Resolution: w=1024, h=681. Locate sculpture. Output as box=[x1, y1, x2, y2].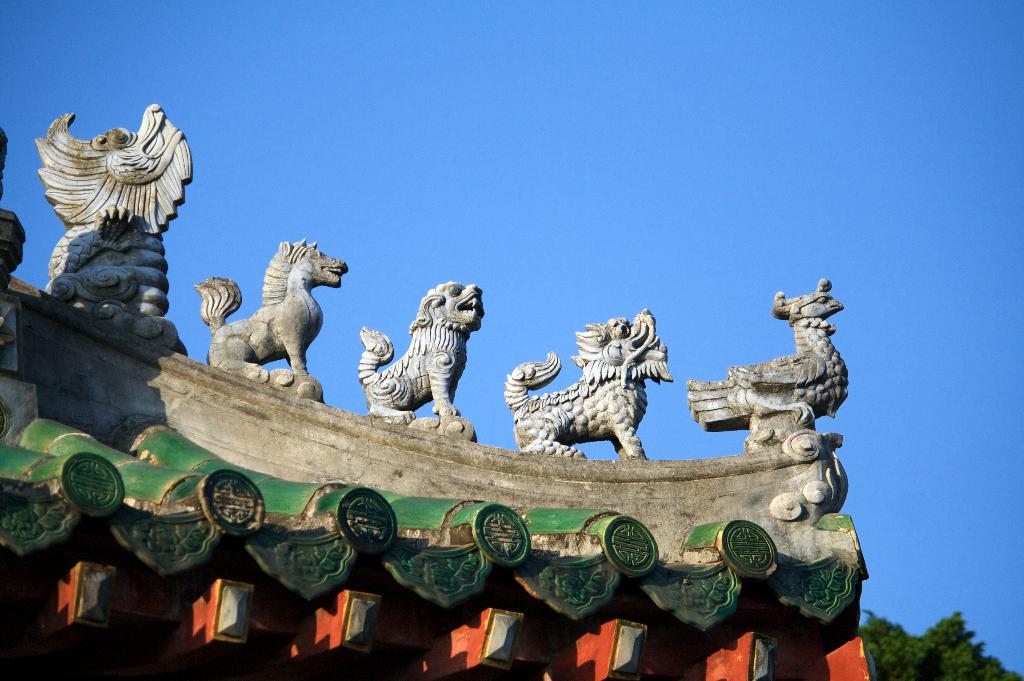
box=[508, 304, 676, 464].
